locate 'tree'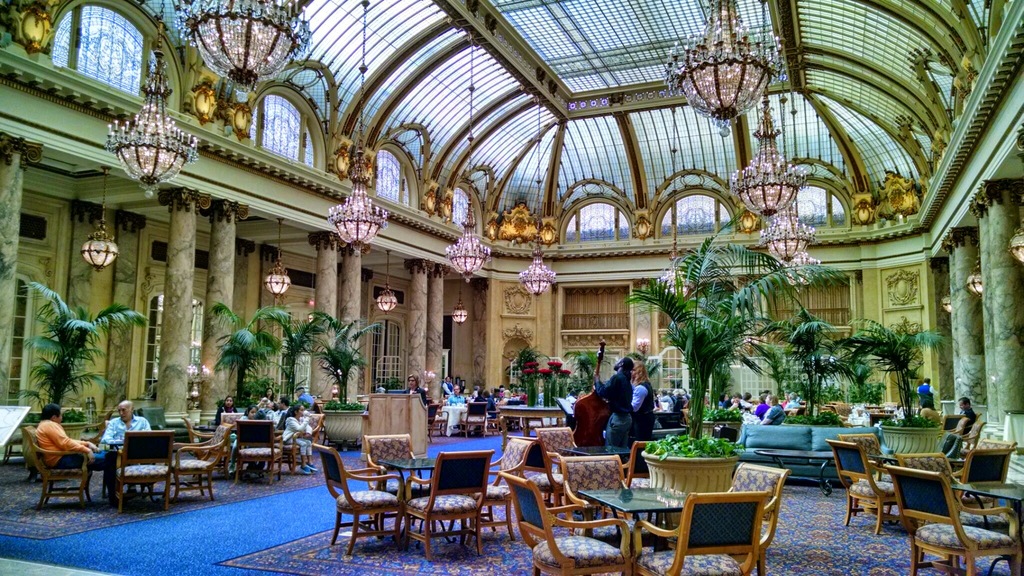
box(215, 298, 295, 408)
